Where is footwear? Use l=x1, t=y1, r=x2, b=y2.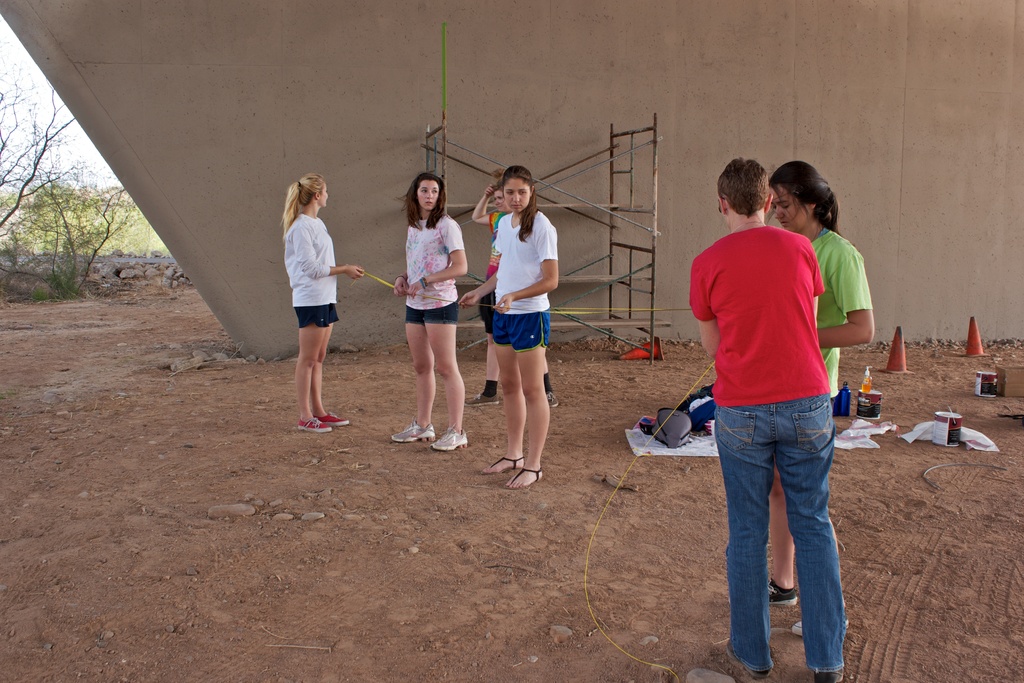
l=486, t=452, r=521, b=474.
